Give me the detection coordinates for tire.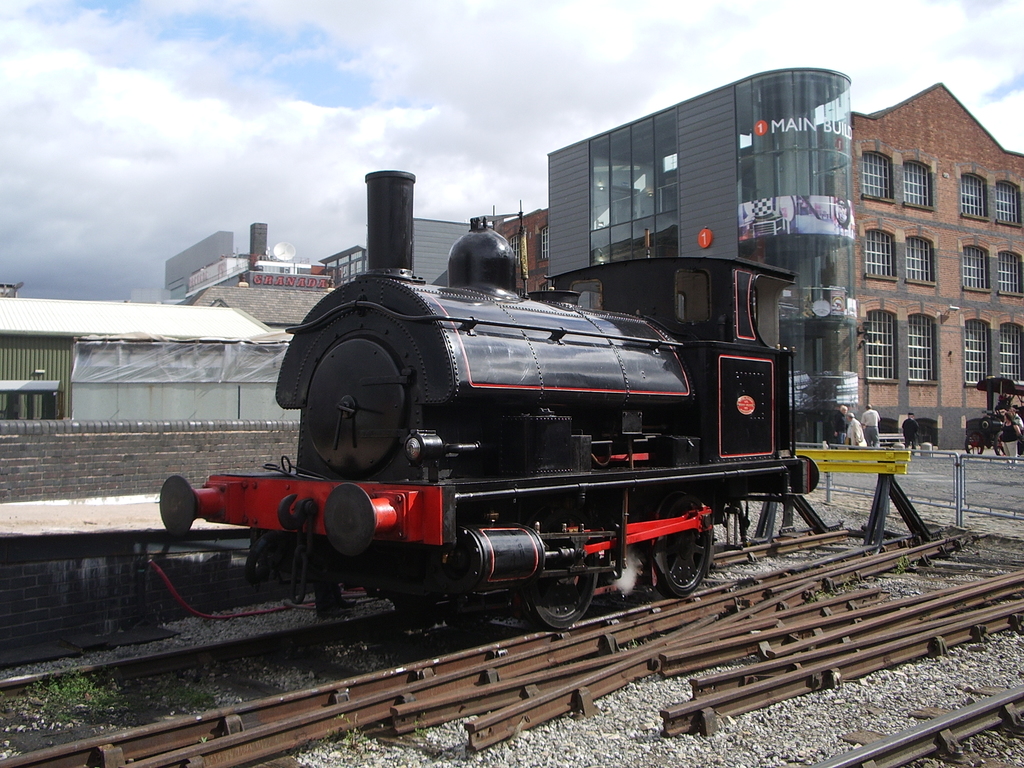
bbox=[993, 429, 1007, 456].
